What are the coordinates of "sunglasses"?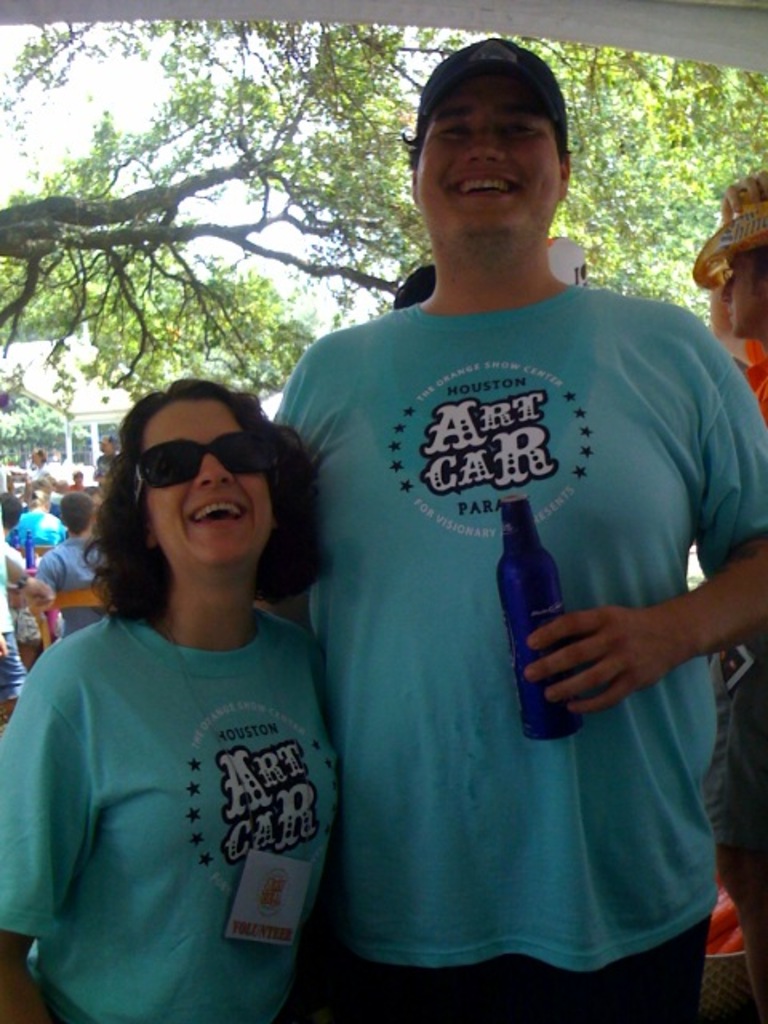
box(136, 434, 282, 507).
